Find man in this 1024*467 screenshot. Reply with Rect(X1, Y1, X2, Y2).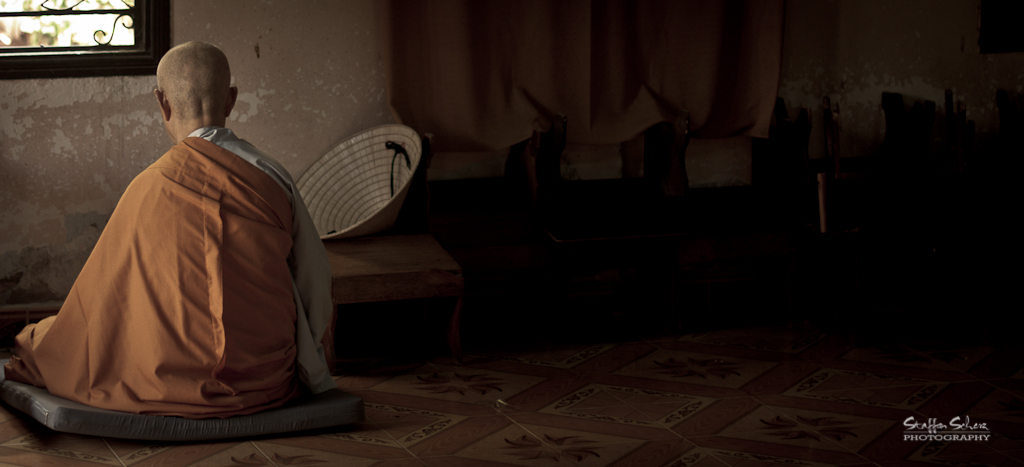
Rect(16, 33, 328, 443).
